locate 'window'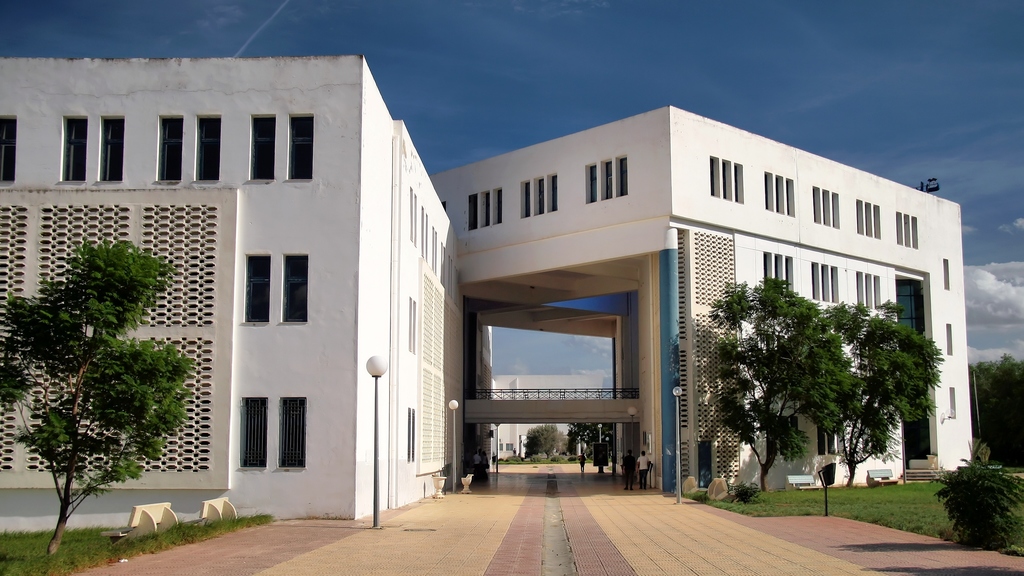
bbox=(764, 175, 794, 214)
